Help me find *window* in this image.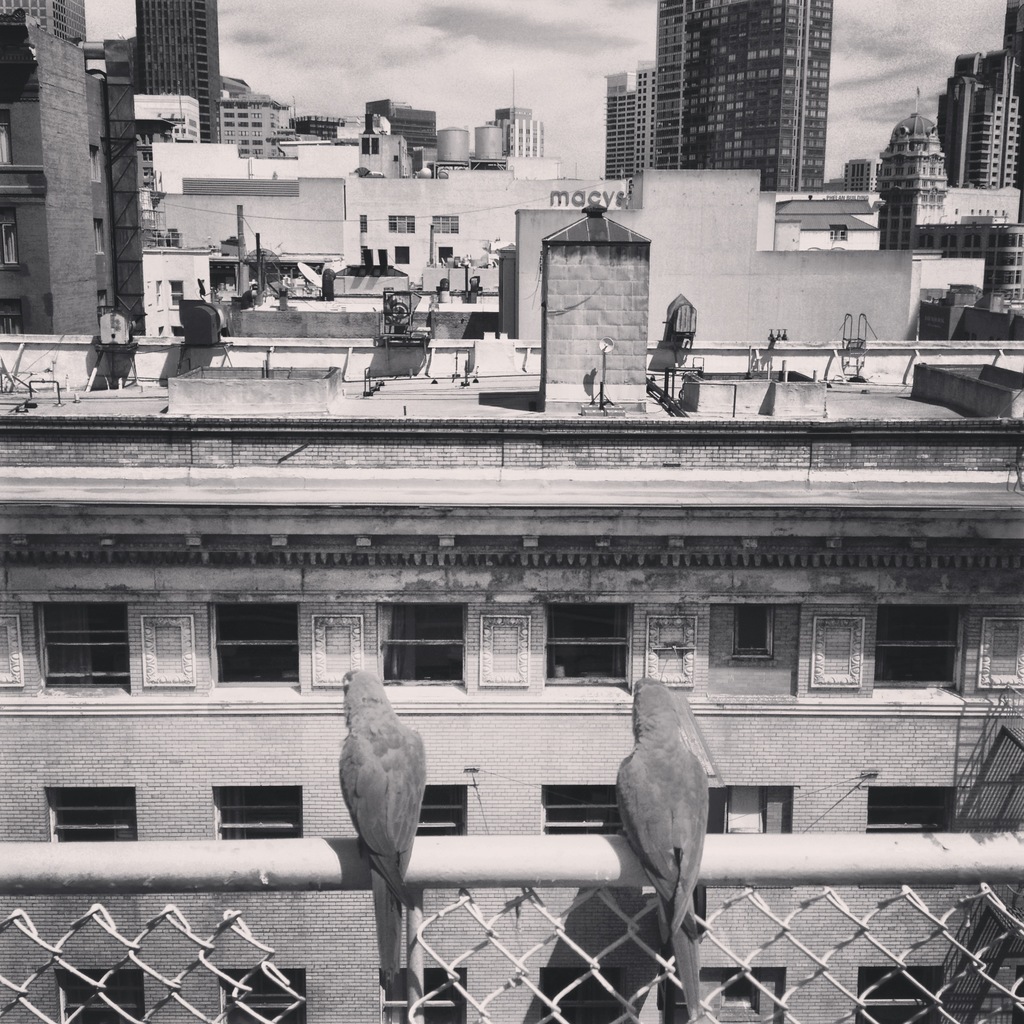
Found it: [left=542, top=609, right=635, bottom=682].
